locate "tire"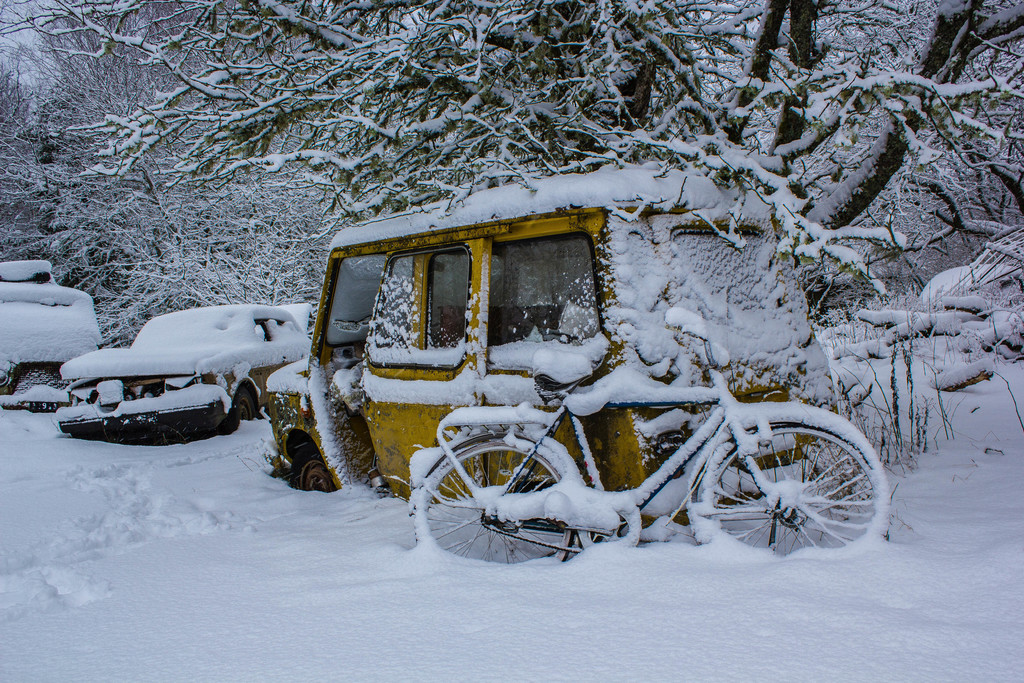
l=703, t=425, r=893, b=568
